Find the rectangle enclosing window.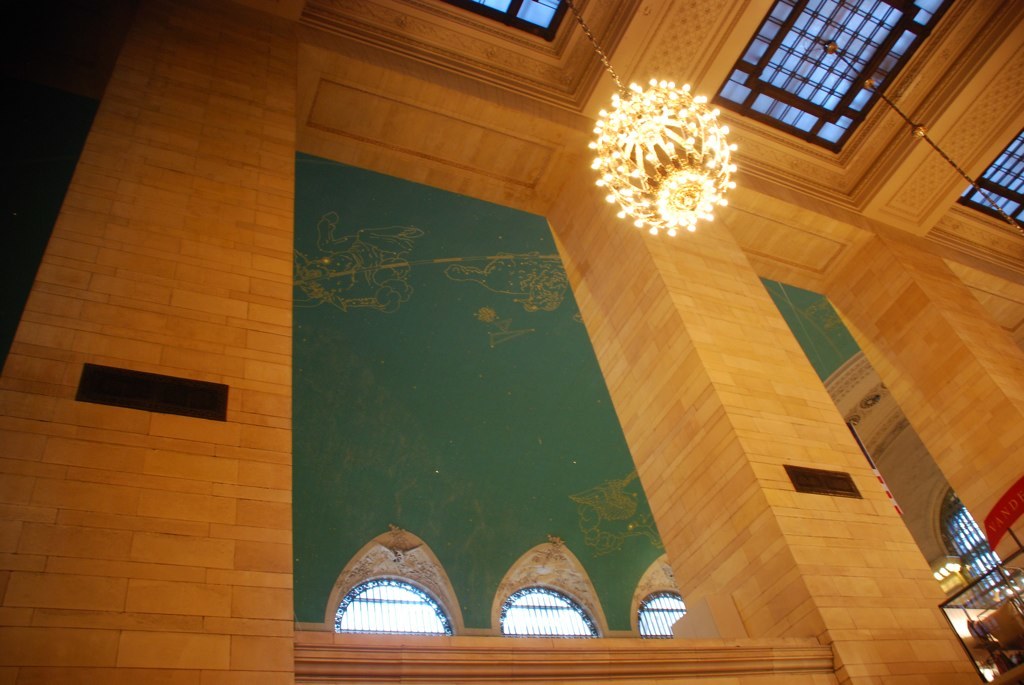
select_region(639, 592, 688, 640).
